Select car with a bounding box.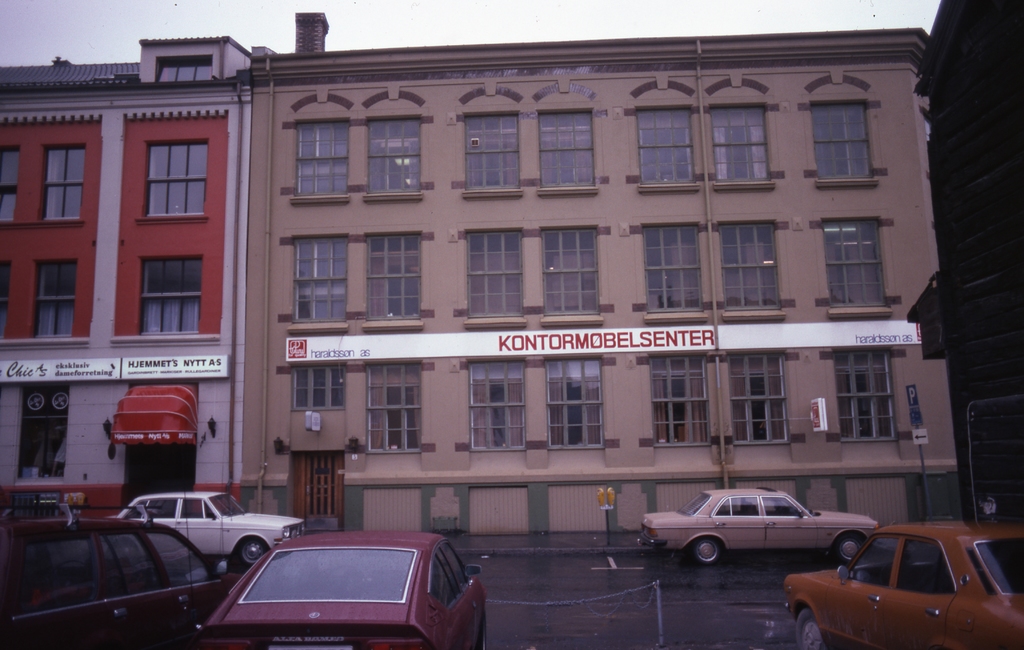
x1=640 y1=489 x2=880 y2=565.
